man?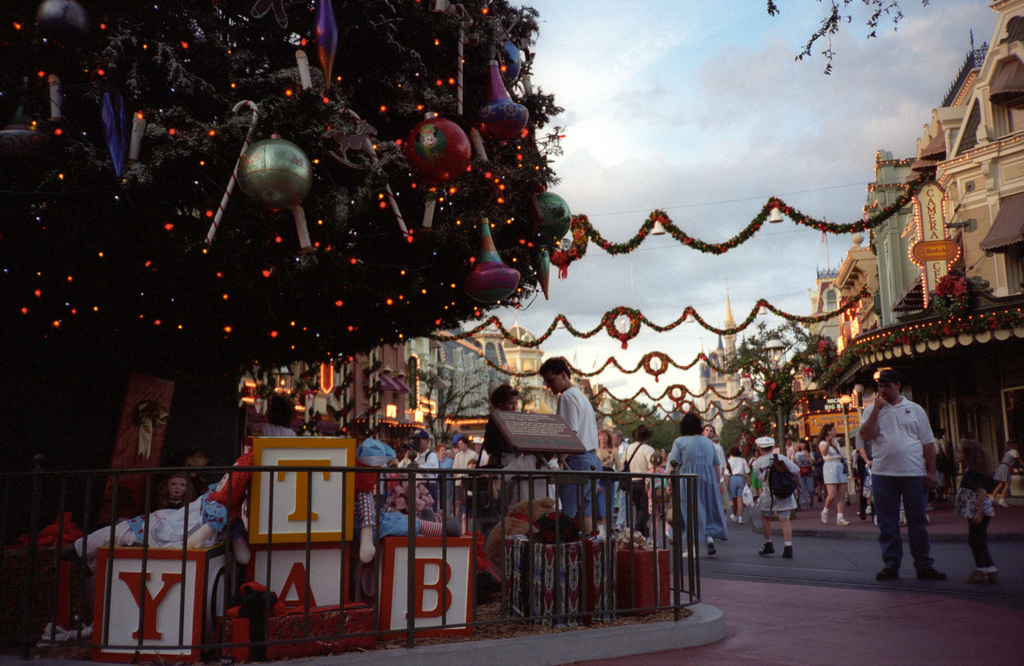
[609,429,630,528]
